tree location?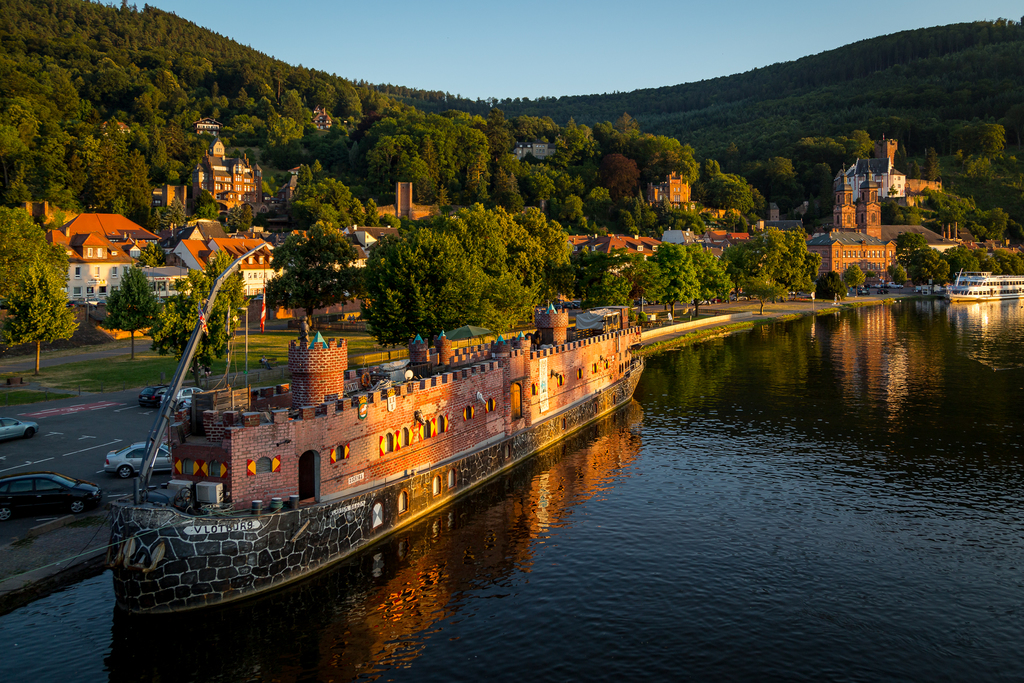
bbox=[792, 133, 876, 220]
